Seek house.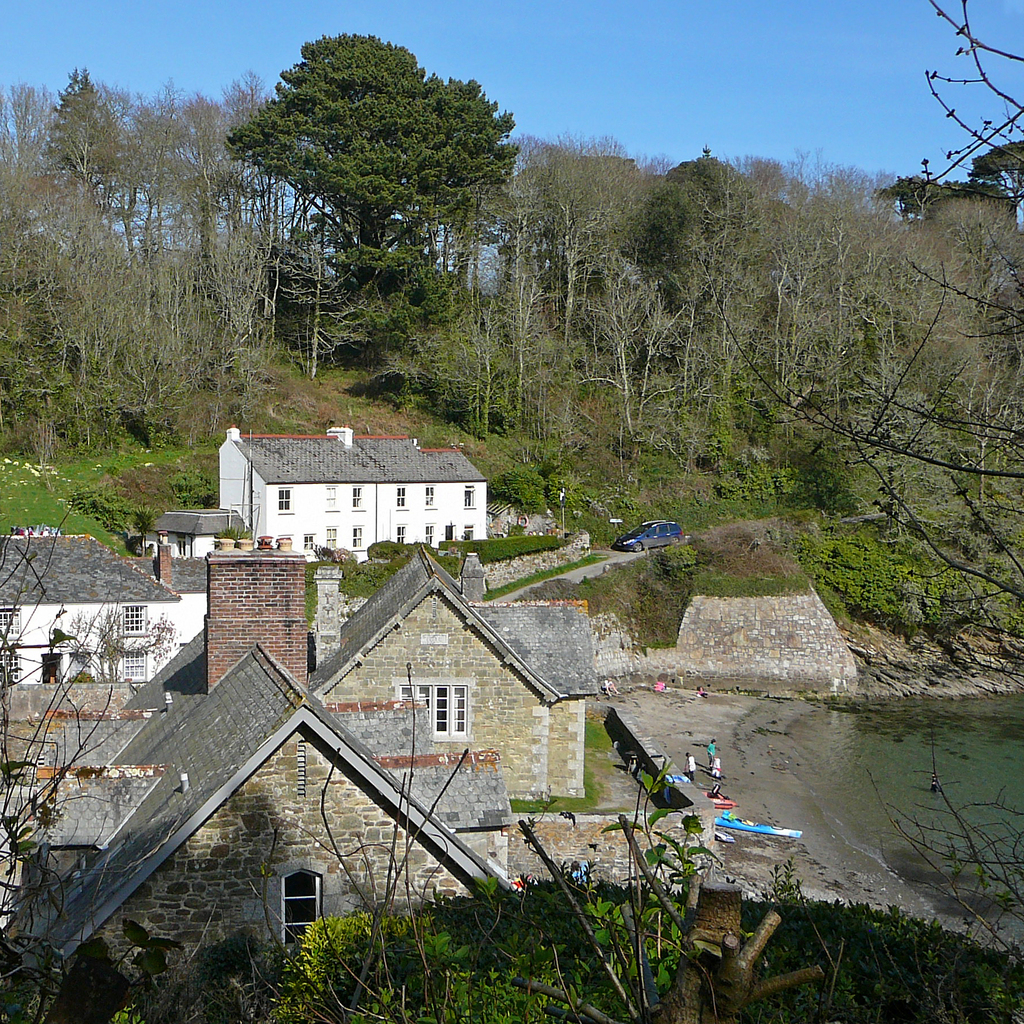
[left=228, top=421, right=480, bottom=564].
